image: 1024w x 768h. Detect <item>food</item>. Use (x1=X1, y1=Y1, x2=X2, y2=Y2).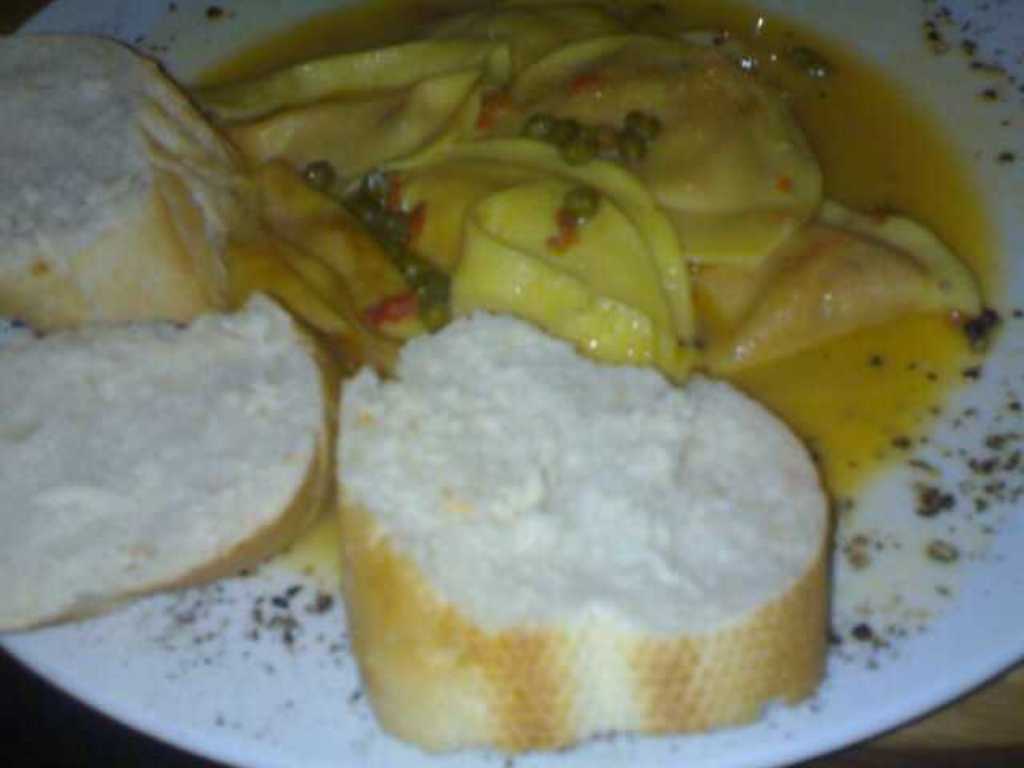
(x1=328, y1=304, x2=835, y2=755).
